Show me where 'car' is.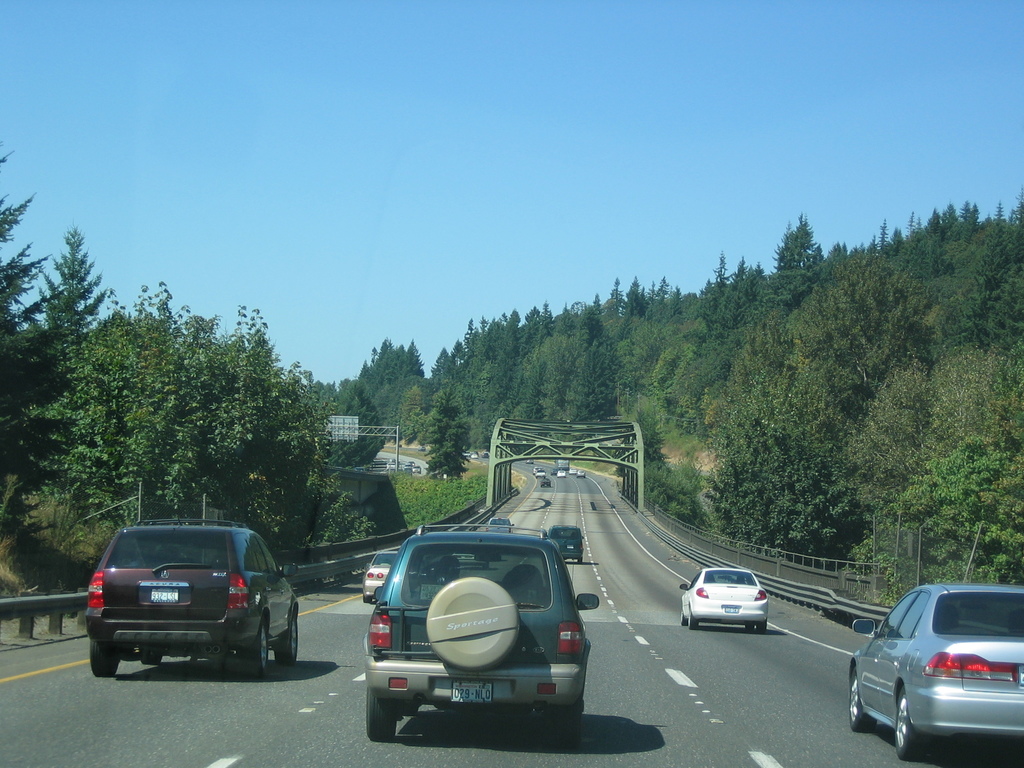
'car' is at 364, 522, 599, 743.
